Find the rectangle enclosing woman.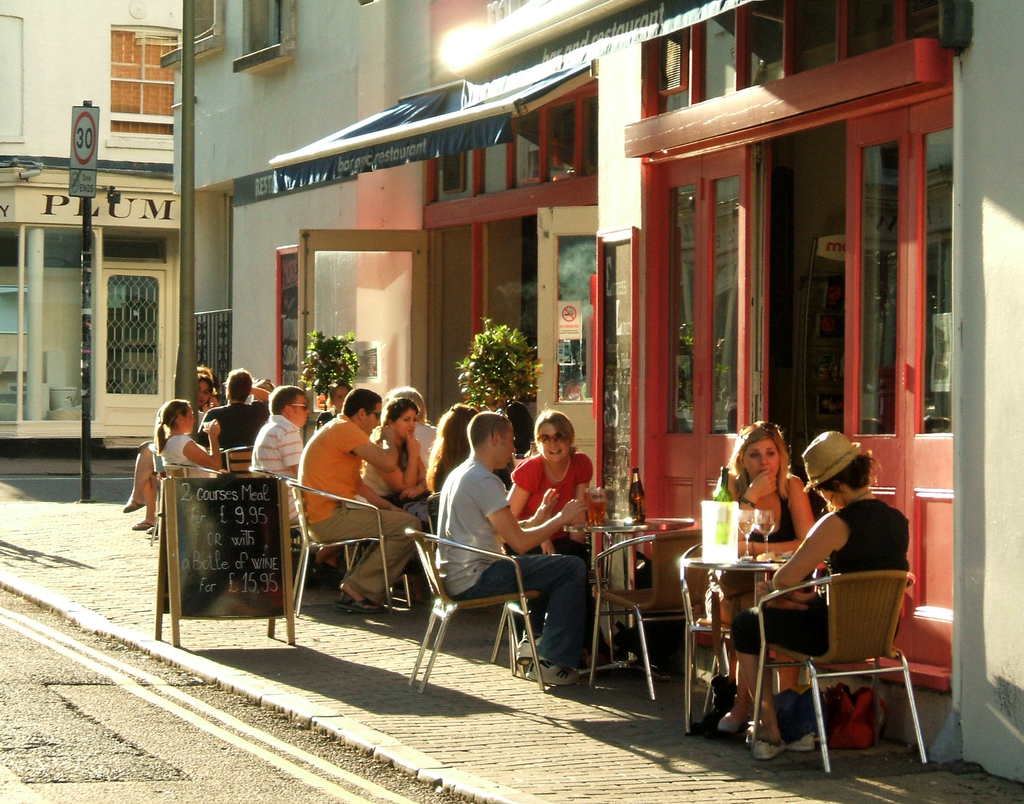
locate(707, 420, 817, 733).
